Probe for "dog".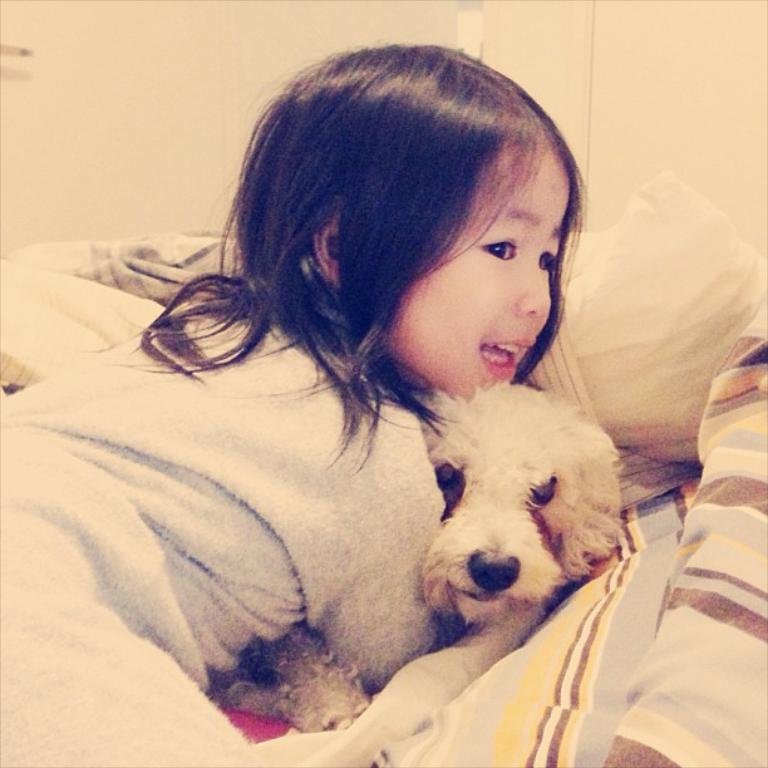
Probe result: box=[222, 373, 630, 733].
